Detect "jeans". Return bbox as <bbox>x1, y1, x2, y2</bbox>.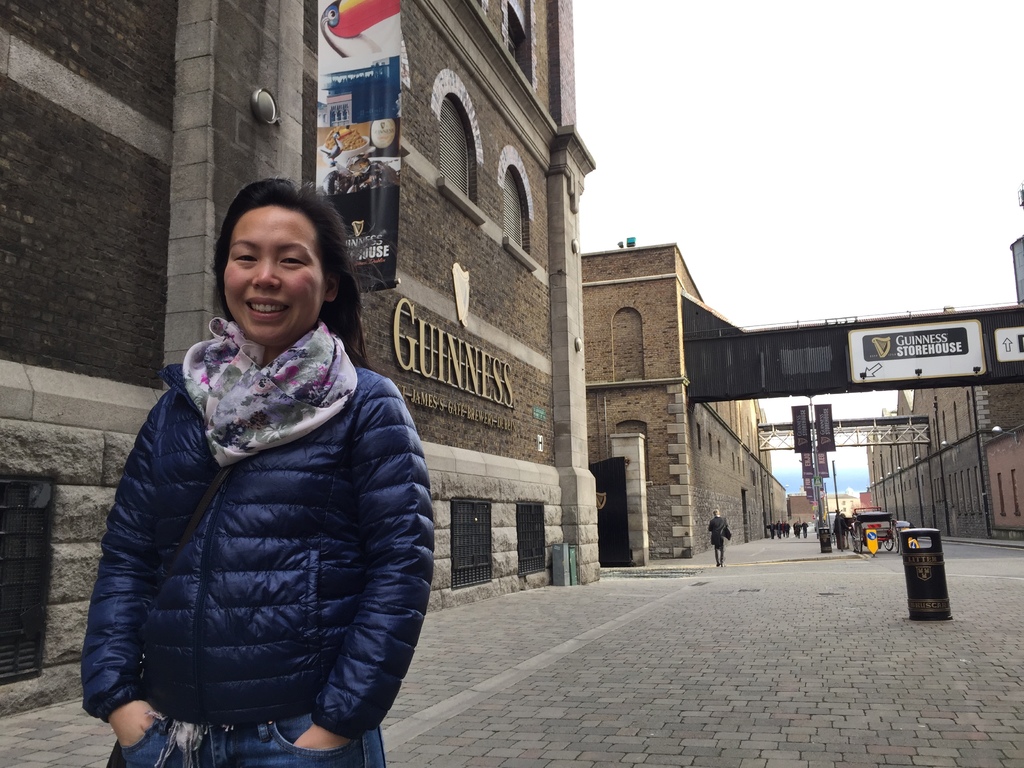
<bbox>118, 715, 385, 767</bbox>.
